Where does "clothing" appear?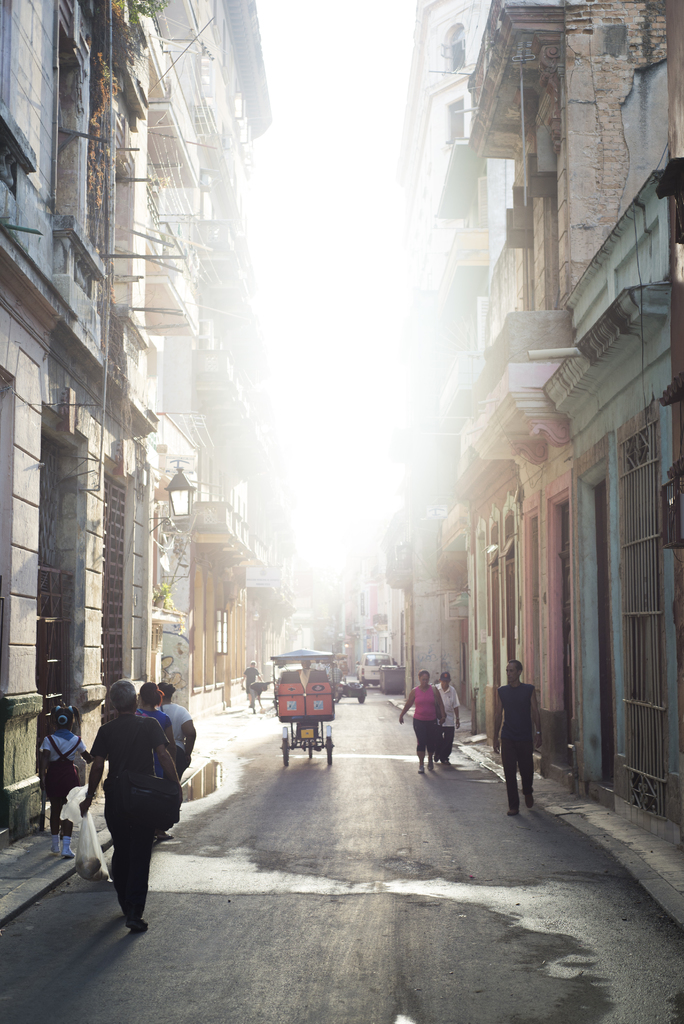
Appears at crop(90, 712, 170, 775).
